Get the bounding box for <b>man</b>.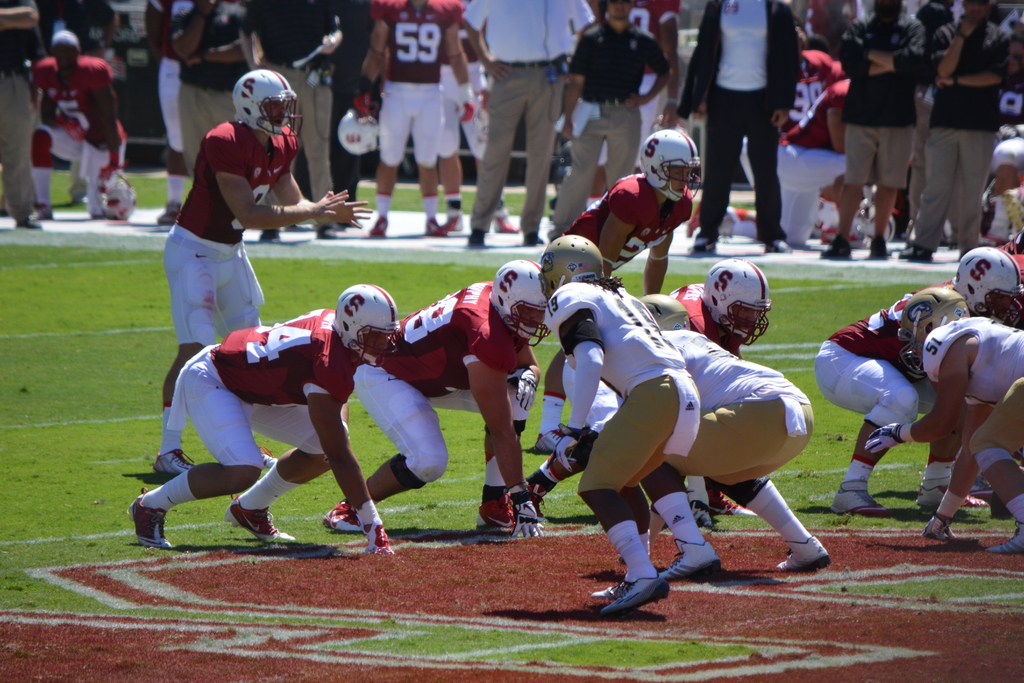
[591, 0, 688, 179].
